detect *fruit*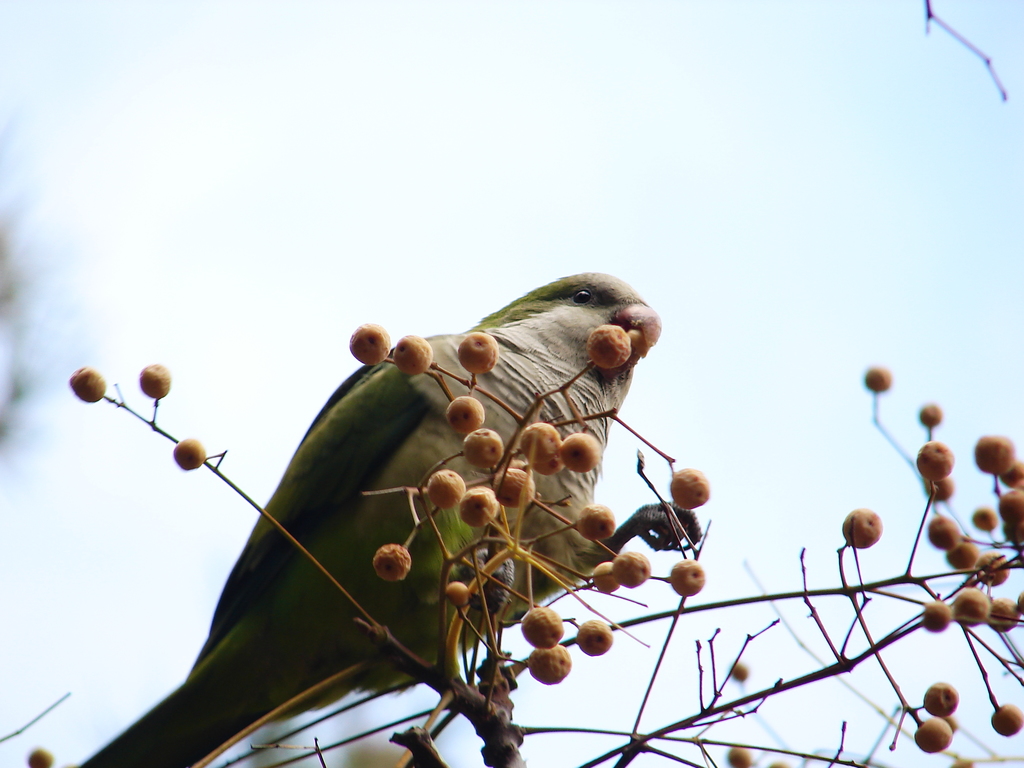
region(671, 468, 710, 509)
